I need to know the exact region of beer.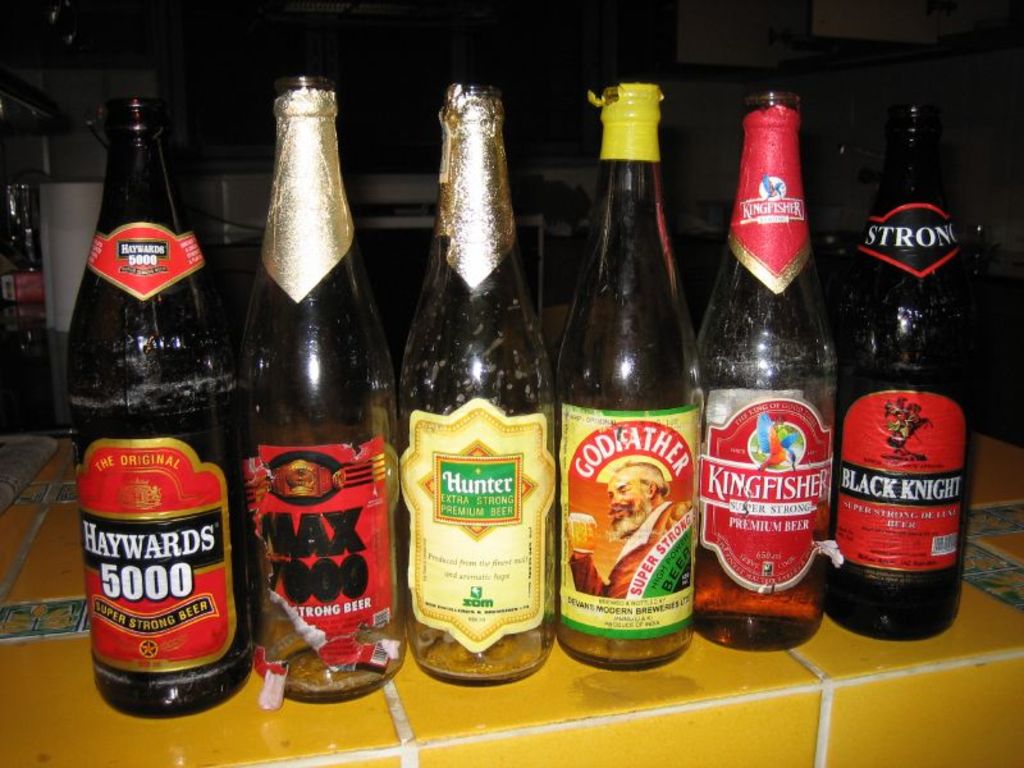
Region: Rect(685, 70, 840, 664).
